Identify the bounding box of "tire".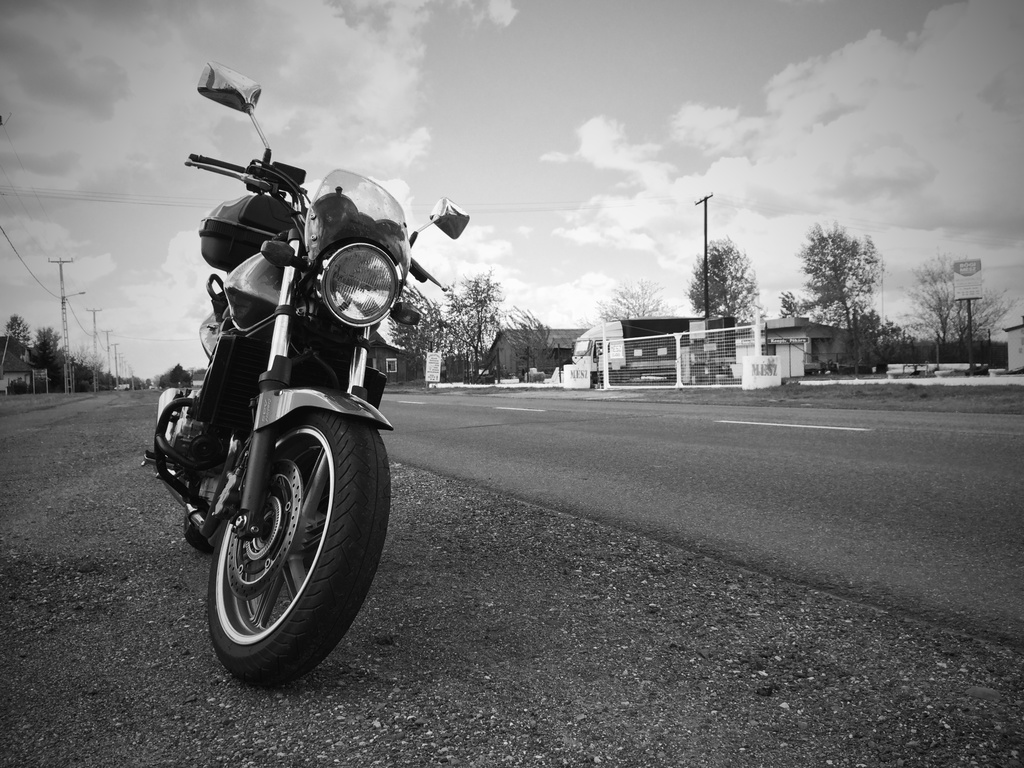
bbox(208, 408, 396, 694).
